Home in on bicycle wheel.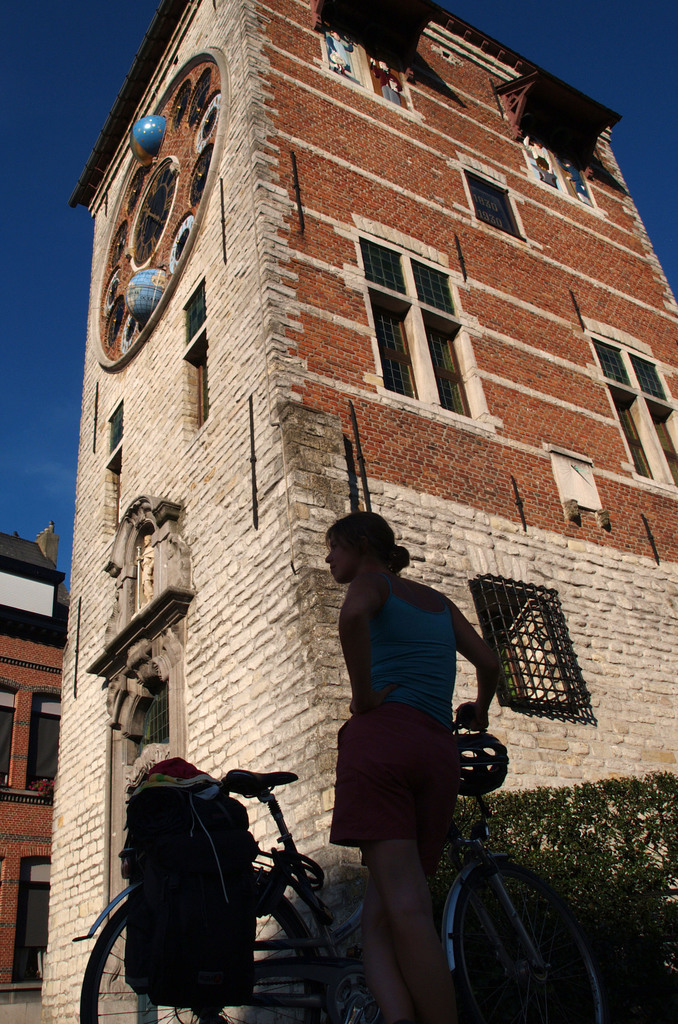
Homed in at pyautogui.locateOnScreen(416, 820, 597, 1003).
